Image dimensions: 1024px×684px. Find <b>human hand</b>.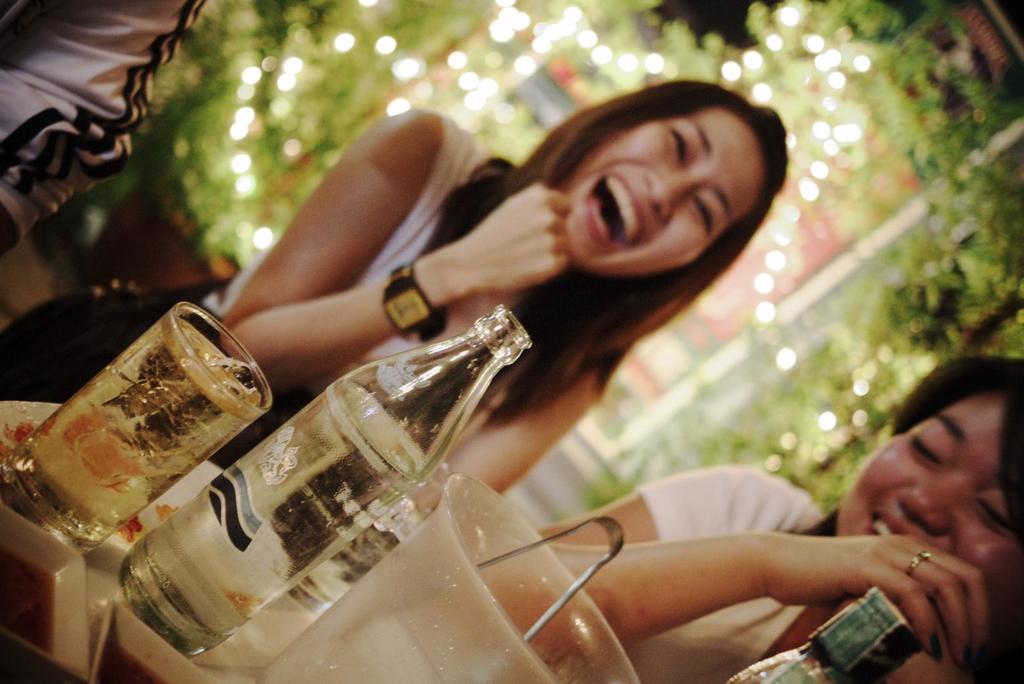
756,534,1001,669.
